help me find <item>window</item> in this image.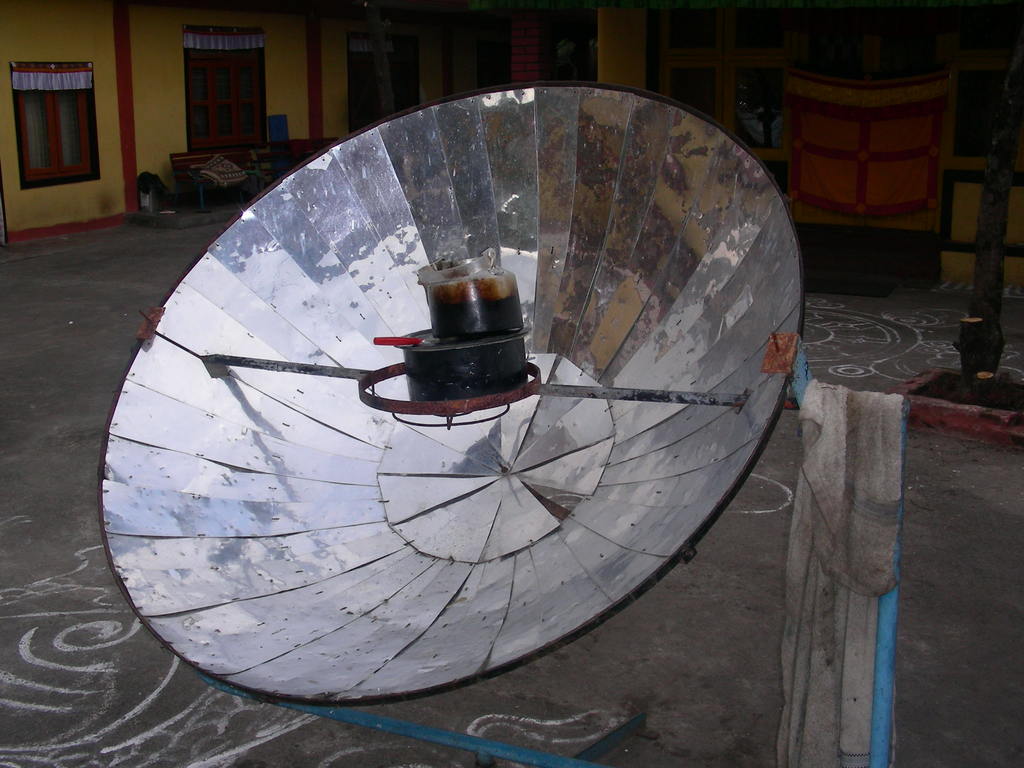
Found it: 8, 31, 88, 175.
